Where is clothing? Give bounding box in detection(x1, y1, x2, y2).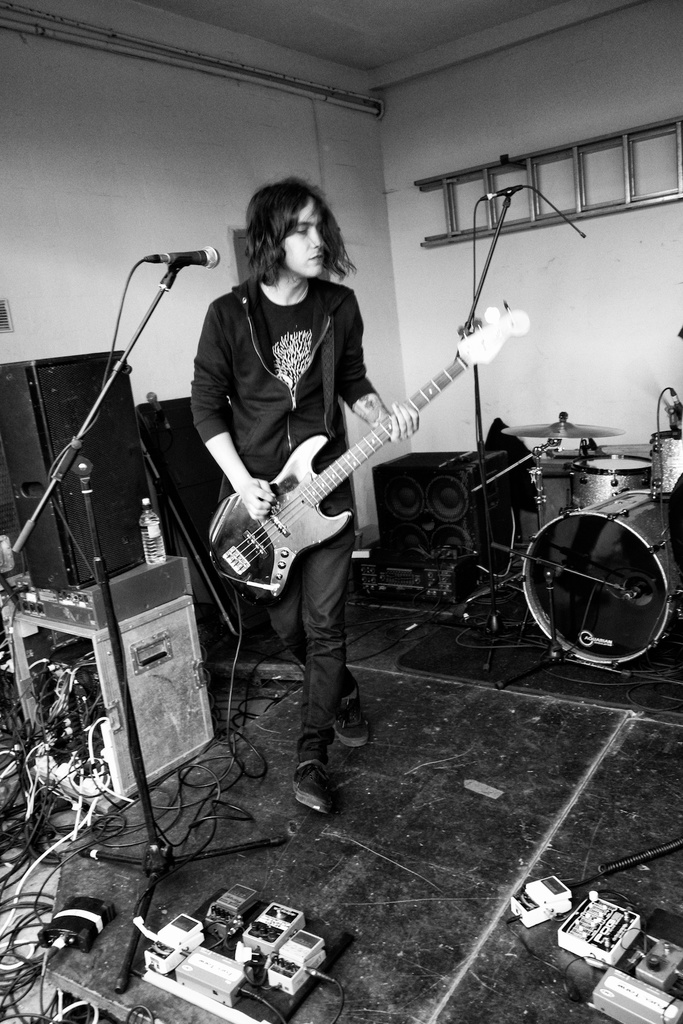
detection(188, 274, 371, 479).
